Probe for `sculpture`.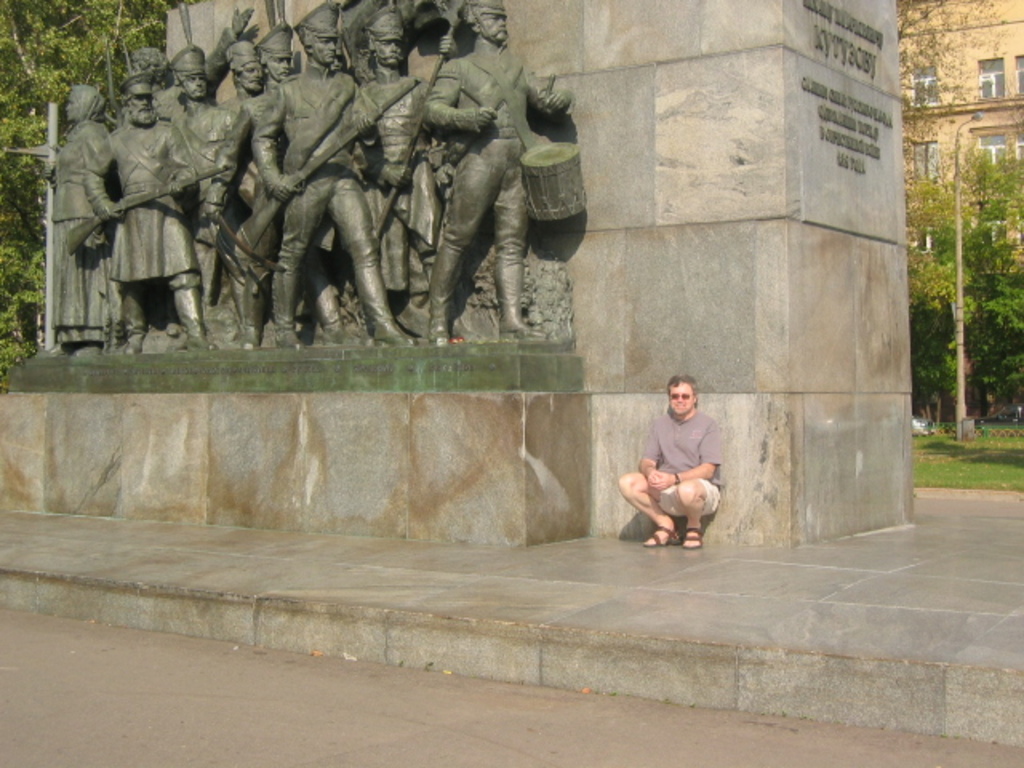
Probe result: BBox(219, 18, 320, 350).
